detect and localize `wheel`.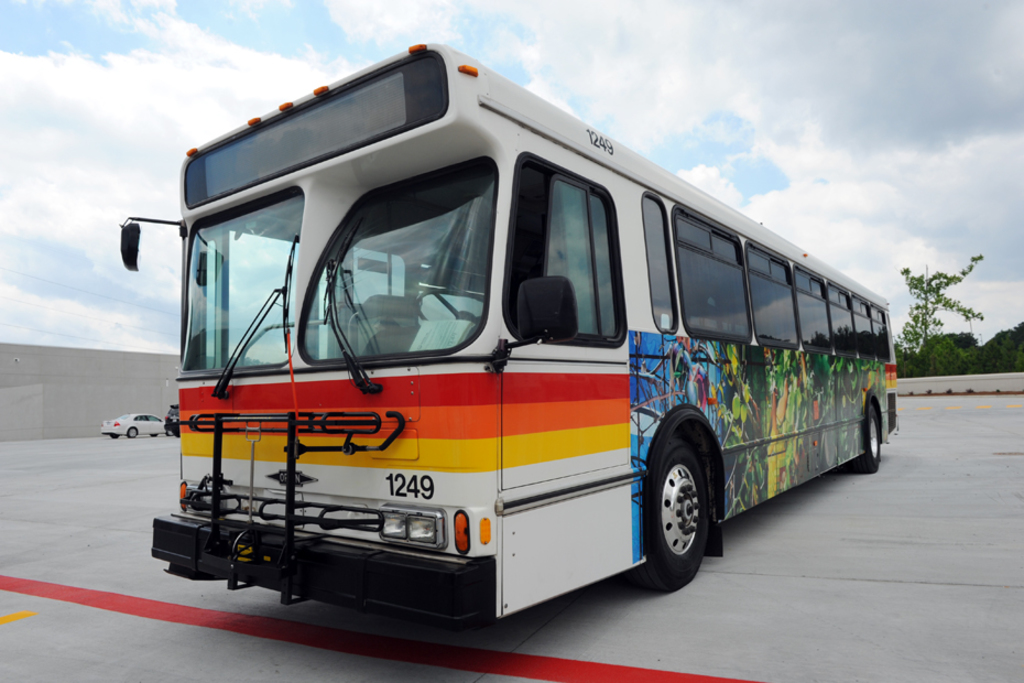
Localized at rect(849, 402, 881, 474).
